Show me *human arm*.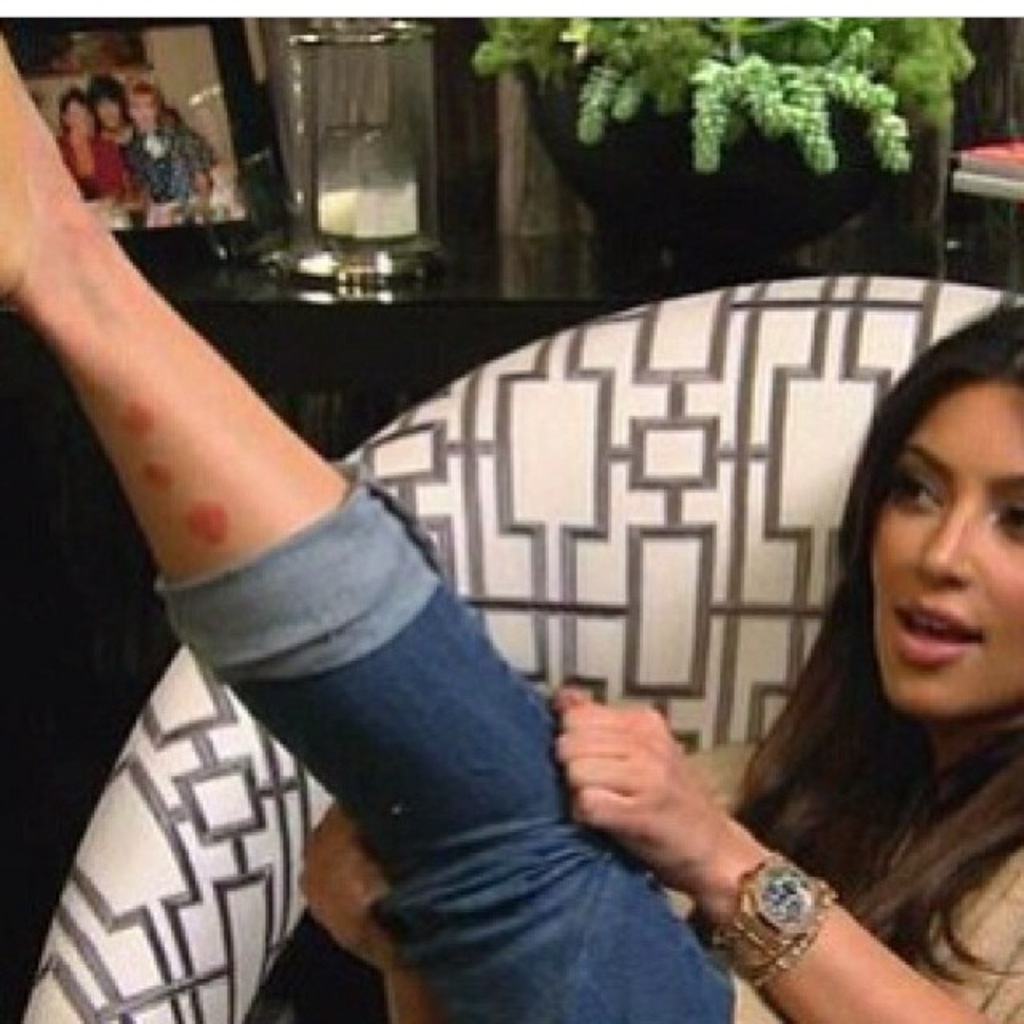
*human arm* is here: bbox=[298, 795, 427, 1022].
